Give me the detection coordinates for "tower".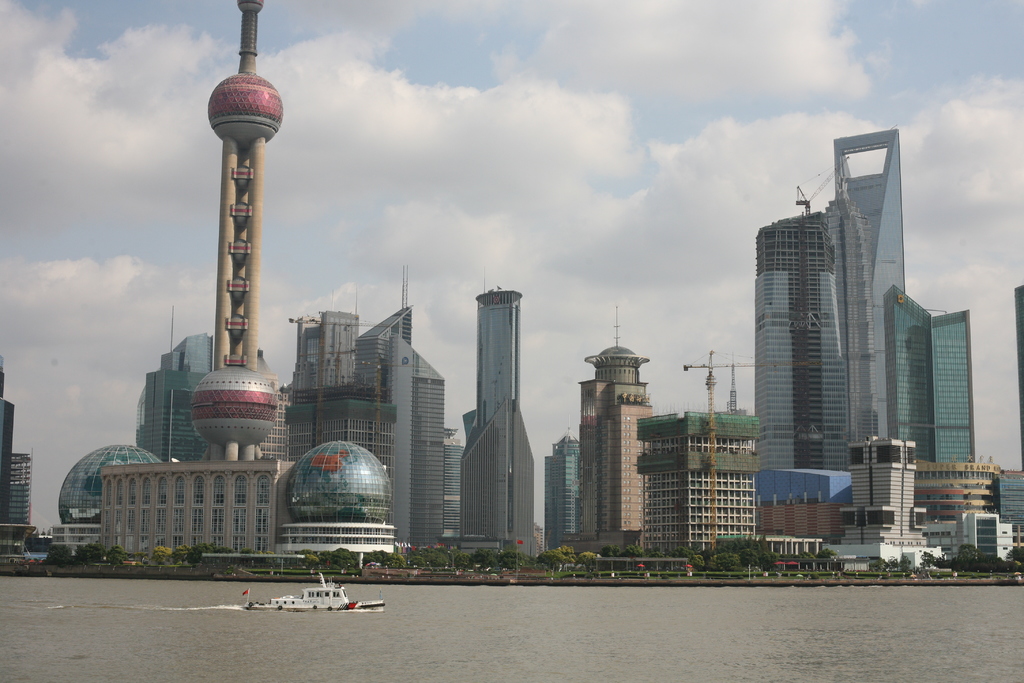
(left=455, top=394, right=532, bottom=558).
